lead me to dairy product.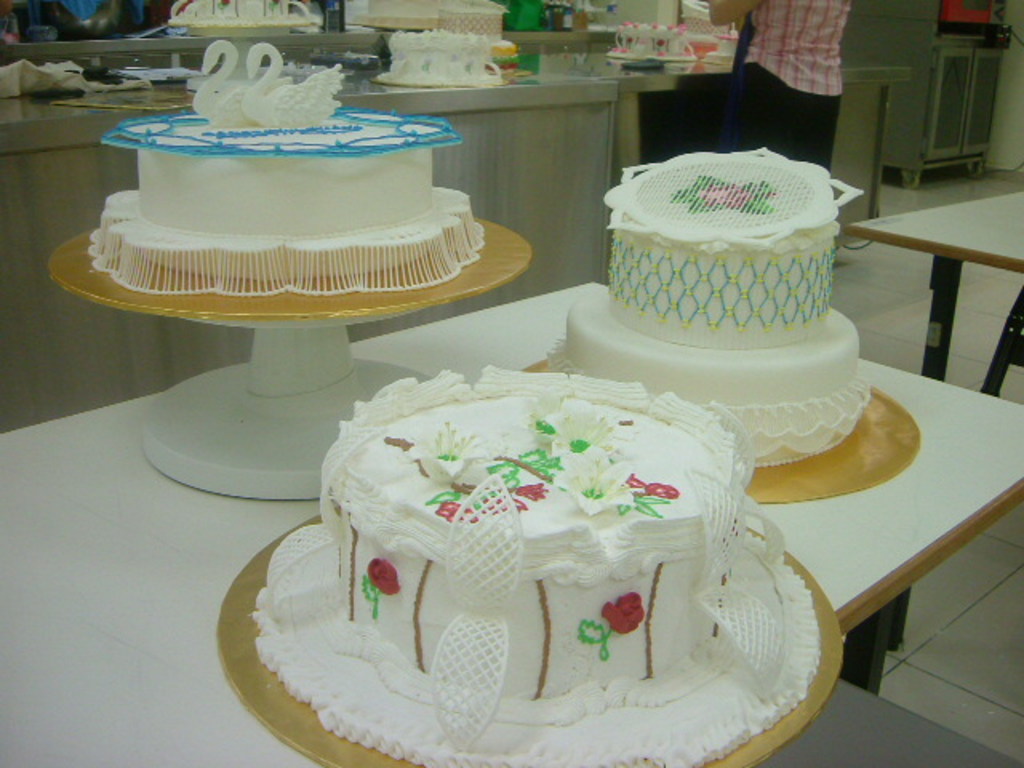
Lead to [250,362,826,766].
